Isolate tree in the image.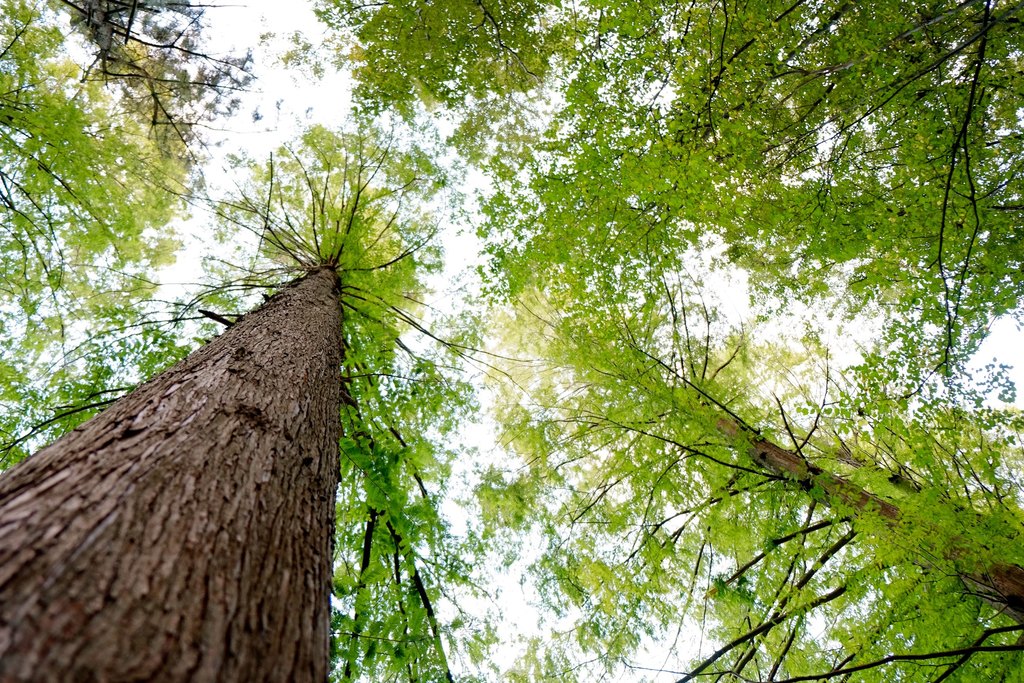
Isolated region: x1=0, y1=113, x2=504, y2=682.
